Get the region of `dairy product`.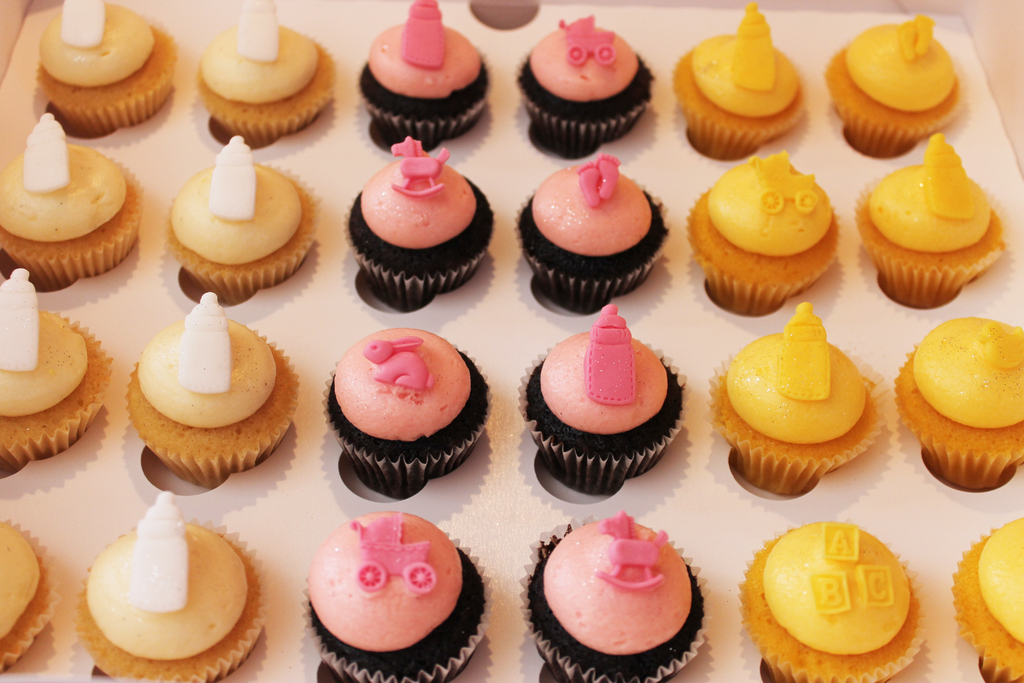
bbox=[514, 15, 649, 161].
